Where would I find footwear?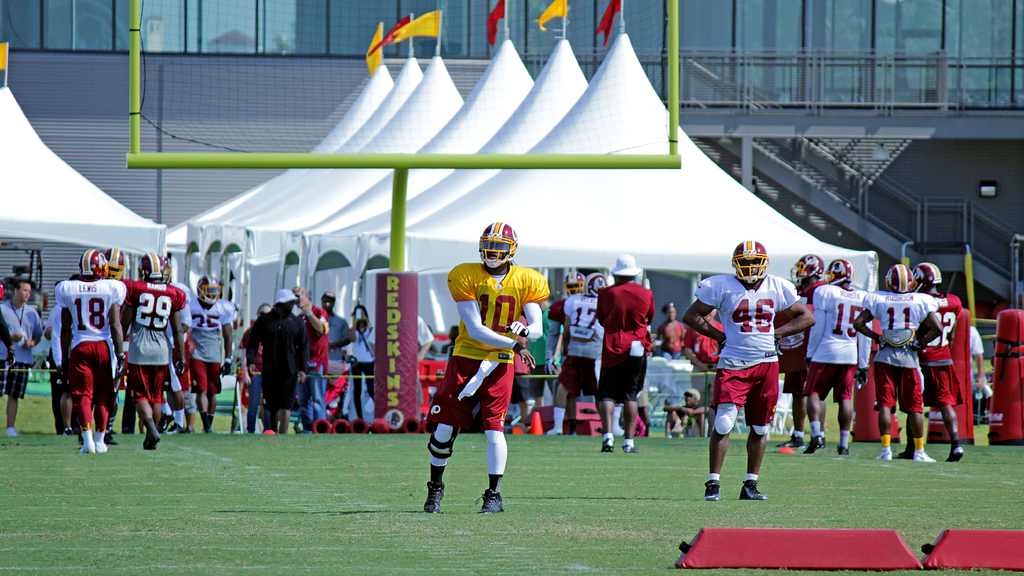
At select_region(97, 438, 109, 451).
